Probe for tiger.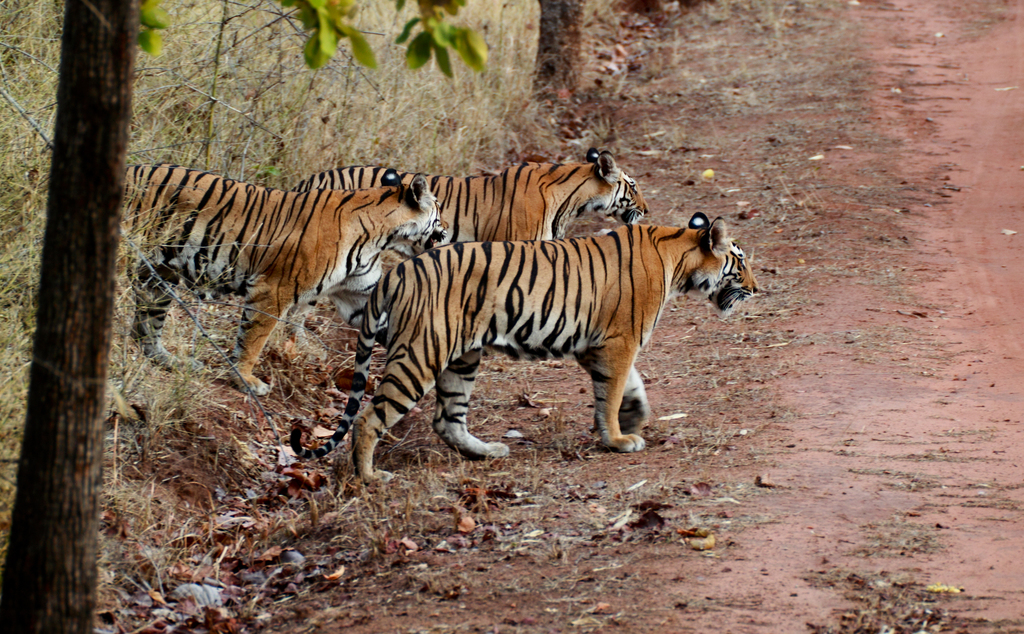
Probe result: left=287, top=149, right=649, bottom=364.
